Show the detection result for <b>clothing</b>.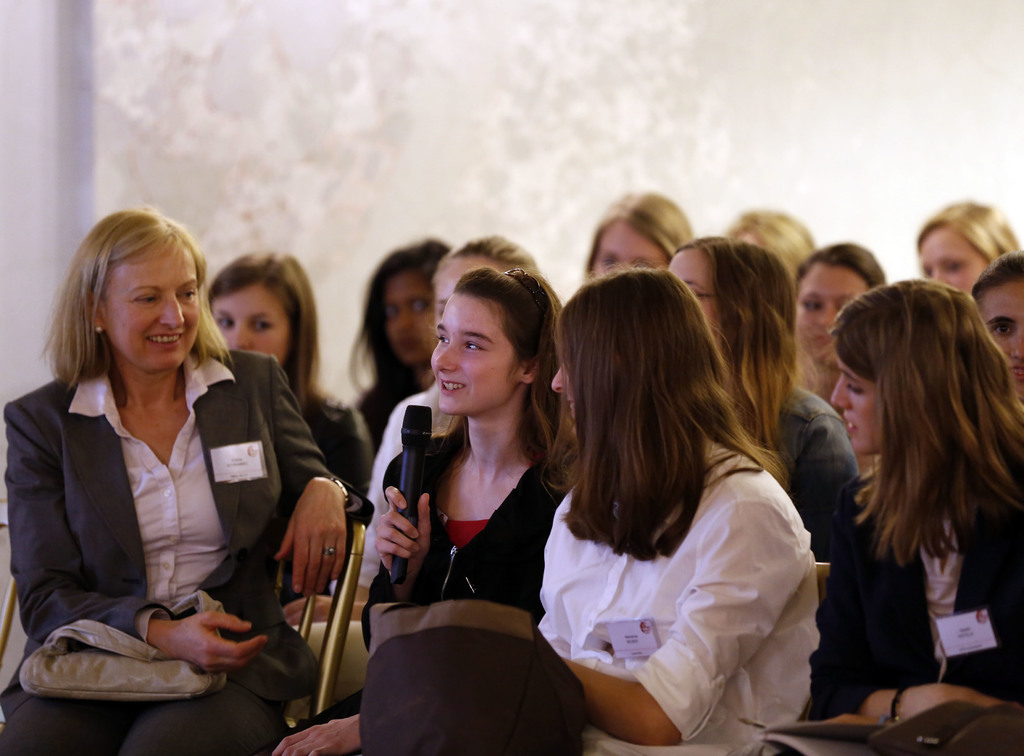
bbox=[745, 378, 868, 546].
